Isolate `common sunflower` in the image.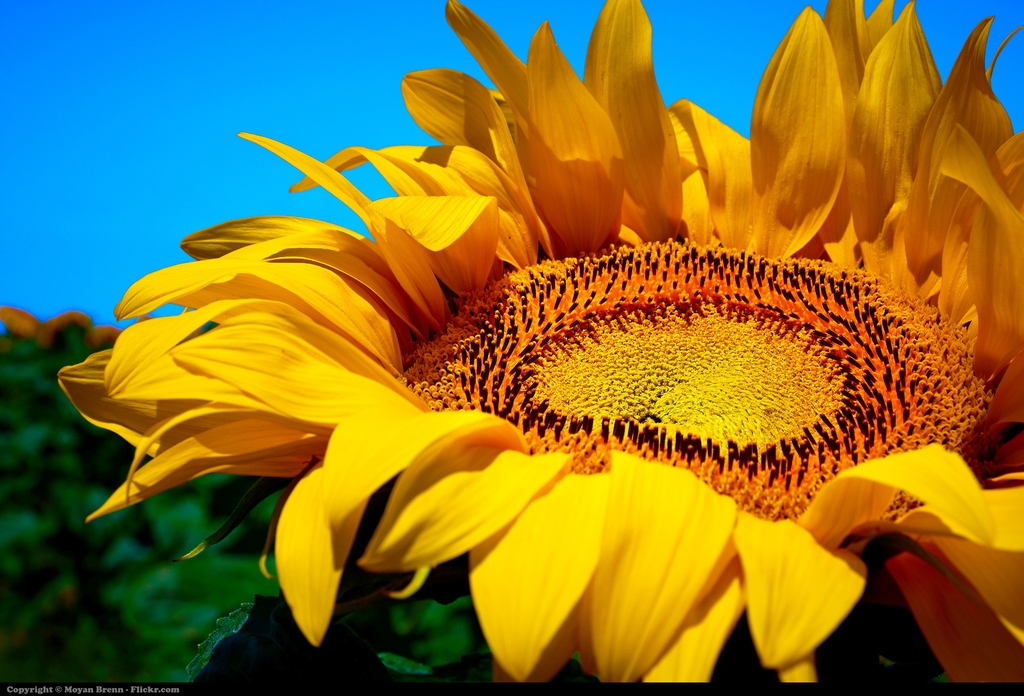
Isolated region: bbox(52, 0, 1023, 695).
